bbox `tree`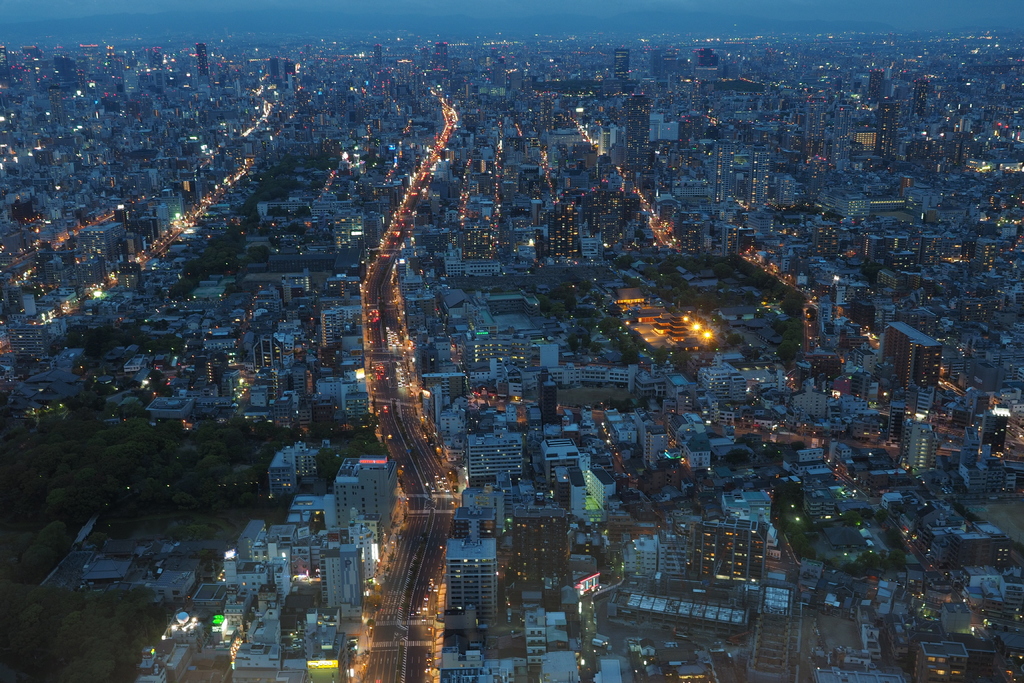
(x1=224, y1=224, x2=248, y2=249)
